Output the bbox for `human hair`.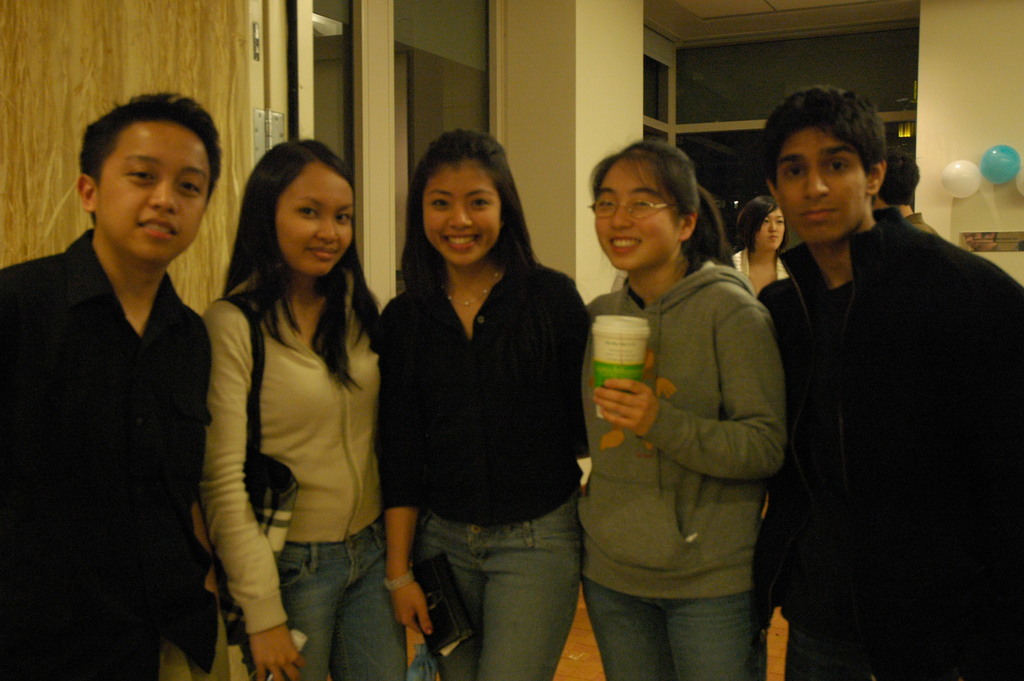
bbox(586, 136, 738, 269).
